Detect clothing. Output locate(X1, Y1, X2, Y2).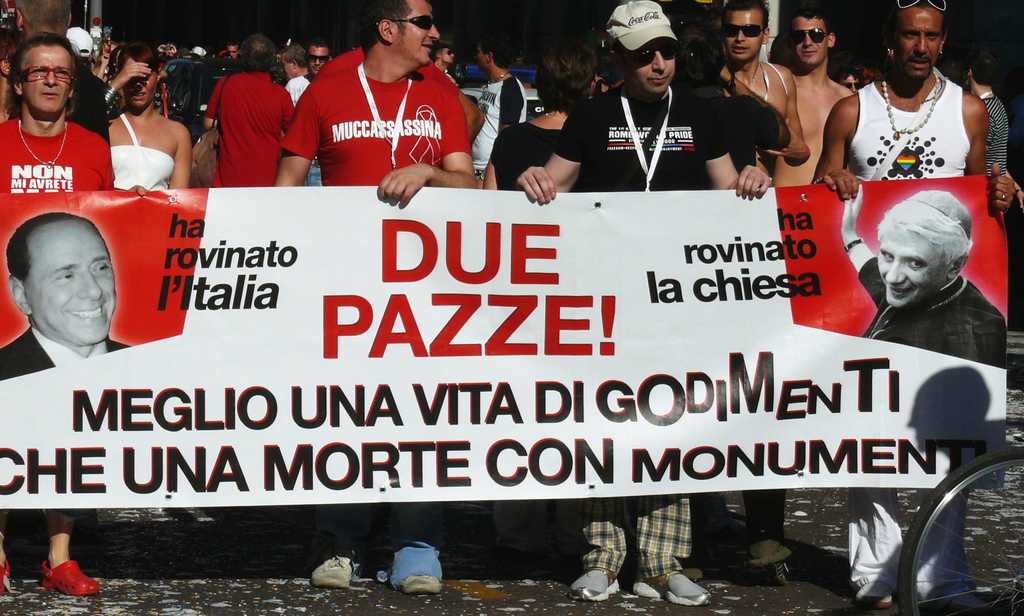
locate(202, 69, 287, 185).
